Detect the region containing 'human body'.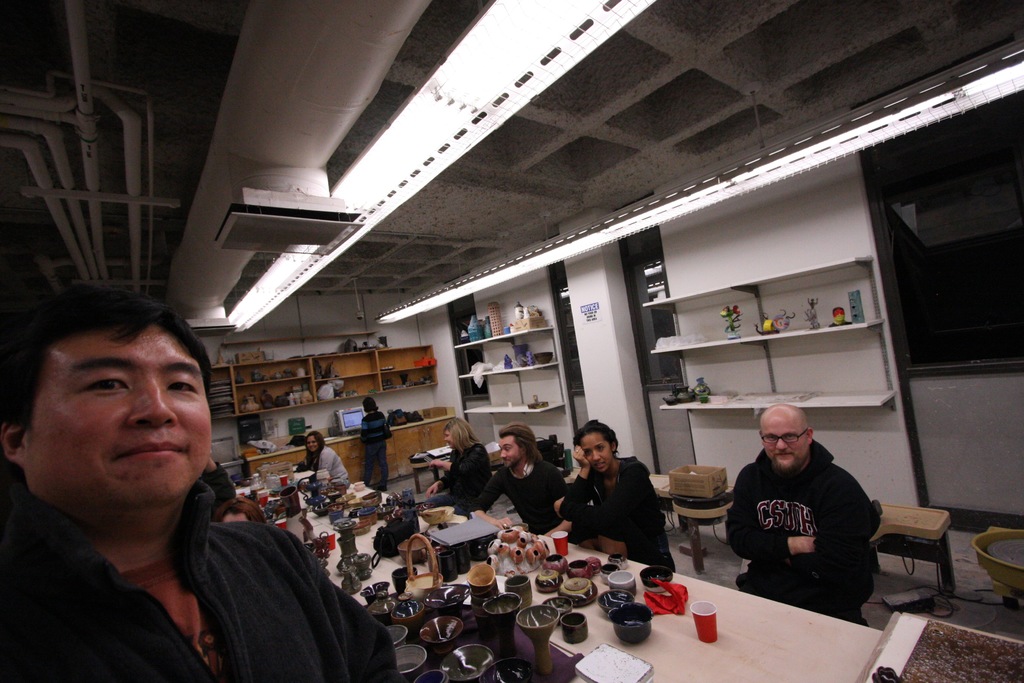
box=[474, 419, 568, 536].
